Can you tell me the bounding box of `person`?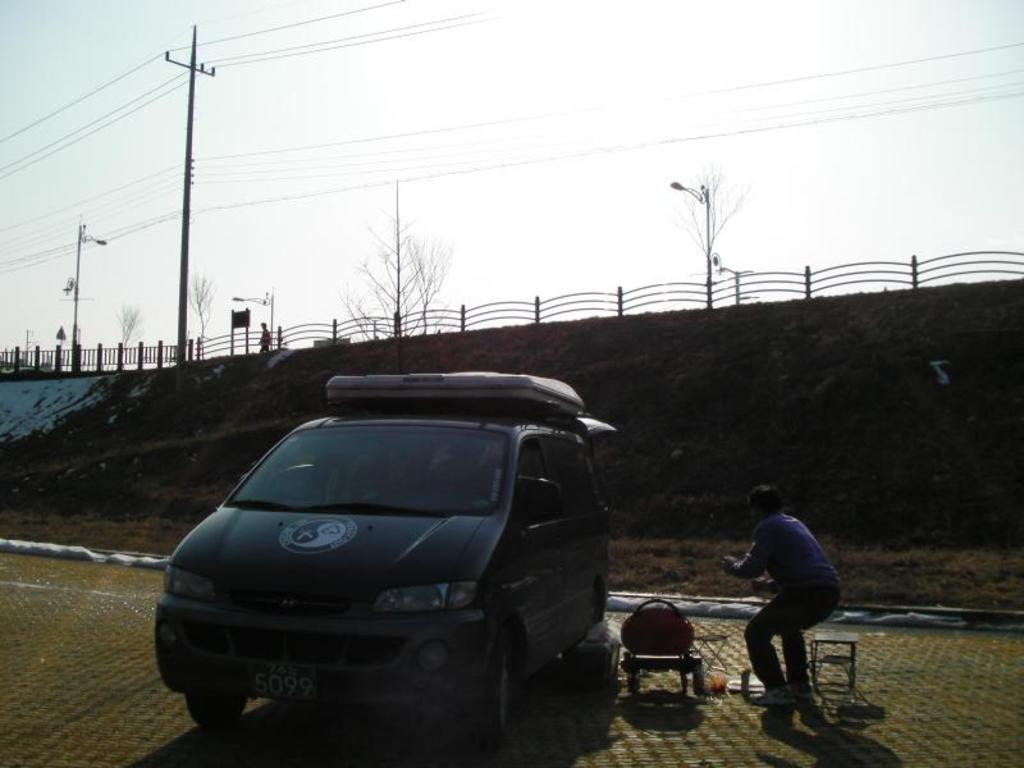
{"x1": 735, "y1": 483, "x2": 844, "y2": 735}.
